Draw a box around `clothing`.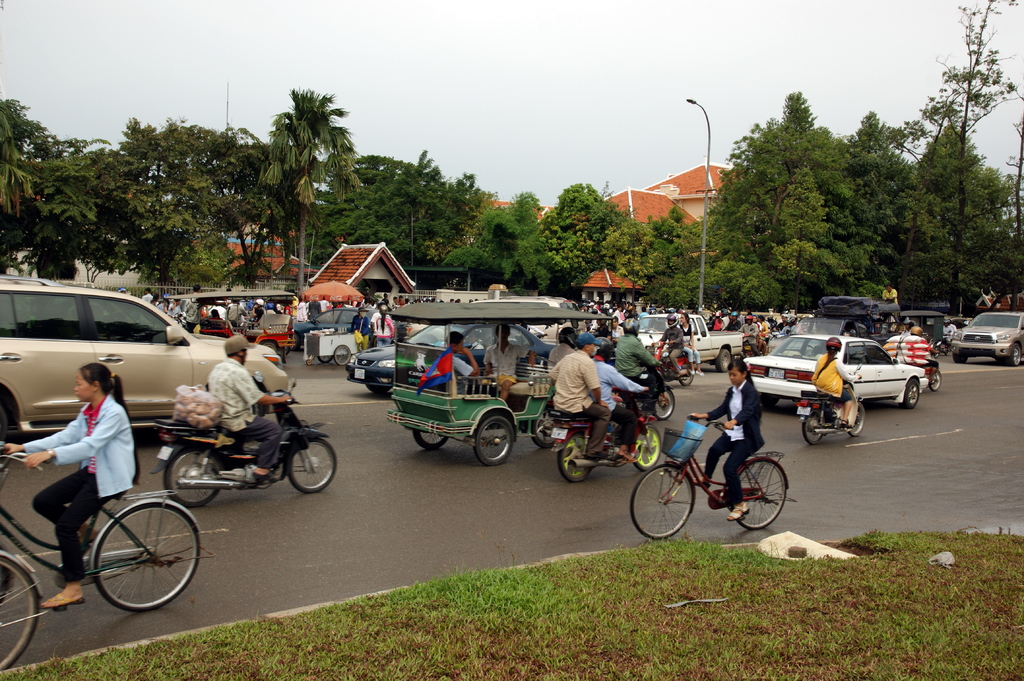
<box>349,316,371,351</box>.
